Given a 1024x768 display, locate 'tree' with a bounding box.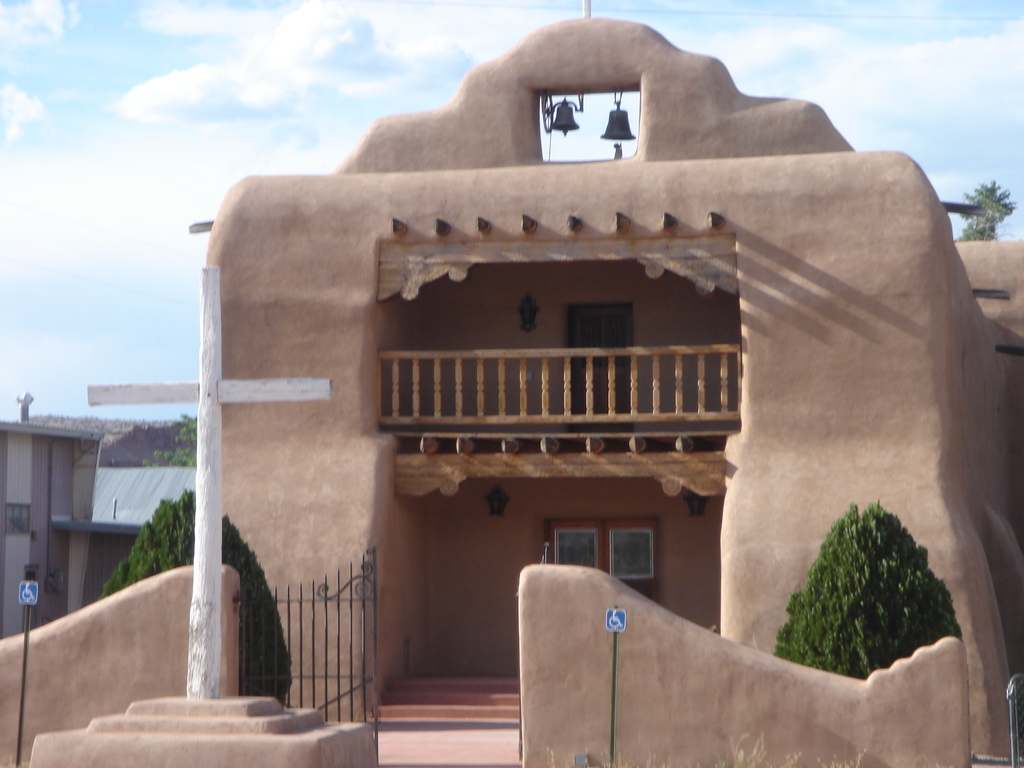
Located: (143,409,207,470).
